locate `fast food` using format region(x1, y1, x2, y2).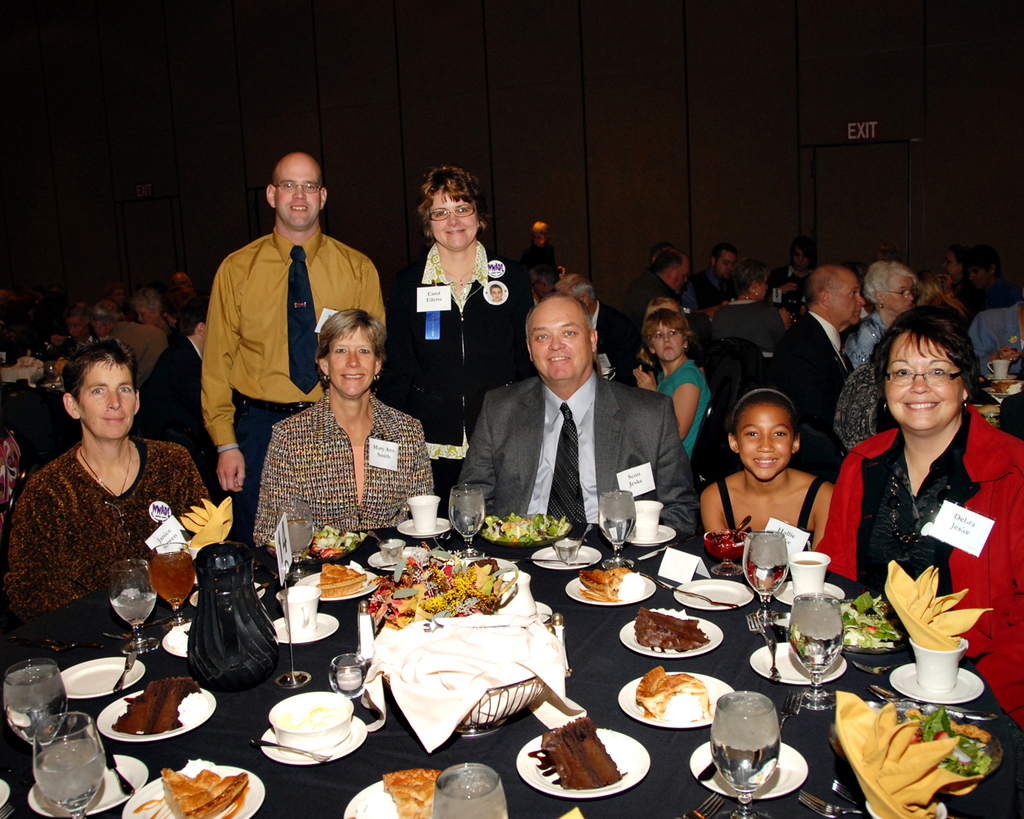
region(385, 770, 443, 818).
